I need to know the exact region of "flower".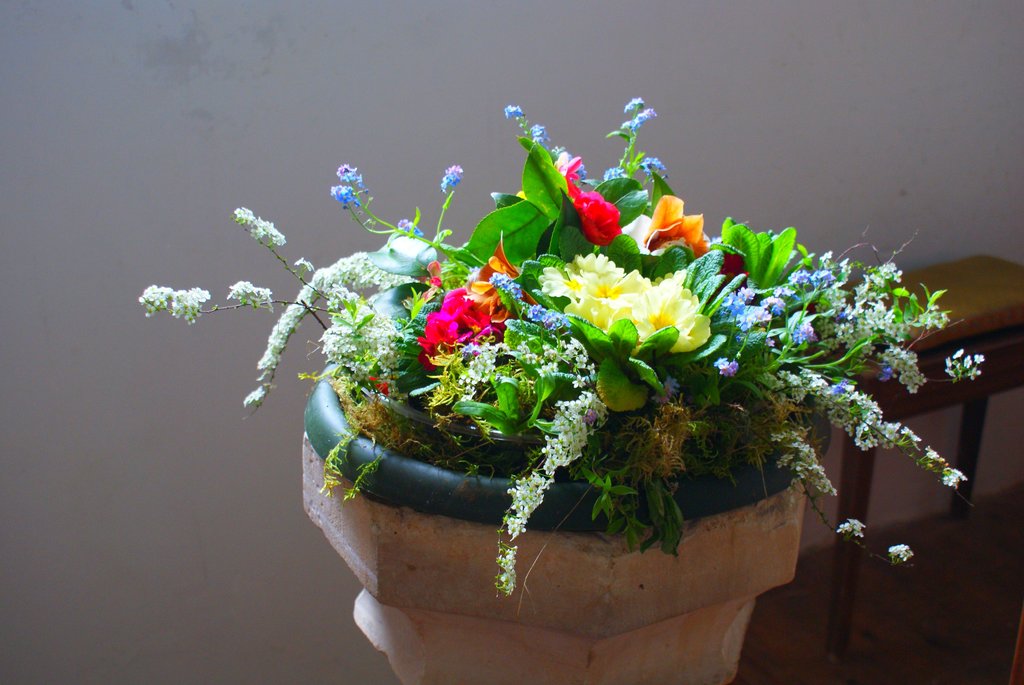
Region: [467, 239, 541, 327].
